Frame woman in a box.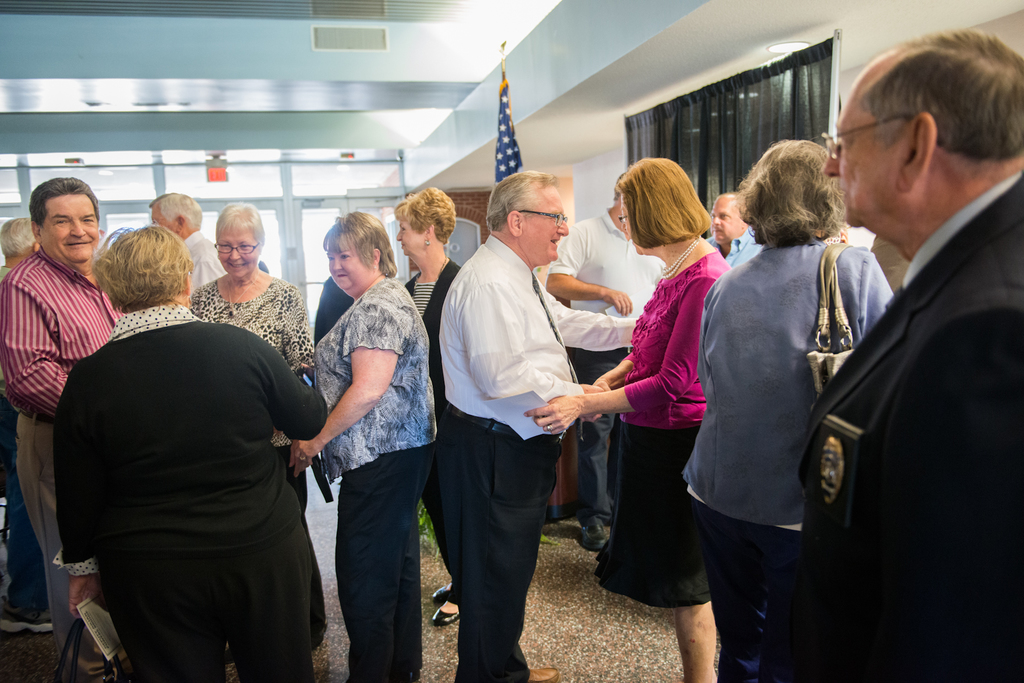
region(521, 159, 733, 682).
